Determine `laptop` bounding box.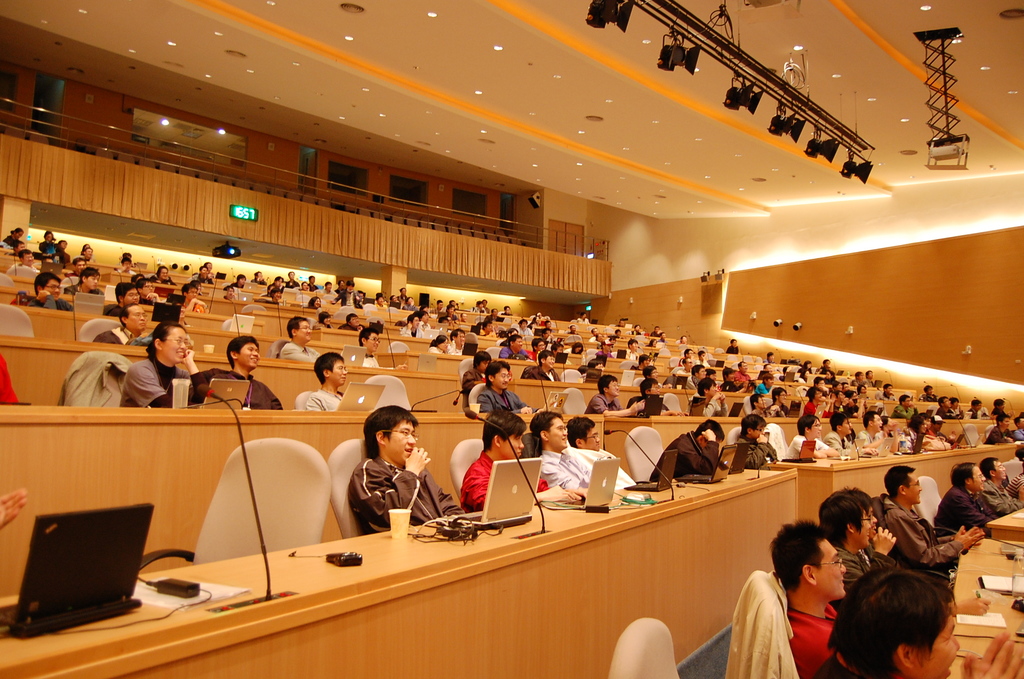
Determined: <box>625,451,678,494</box>.
